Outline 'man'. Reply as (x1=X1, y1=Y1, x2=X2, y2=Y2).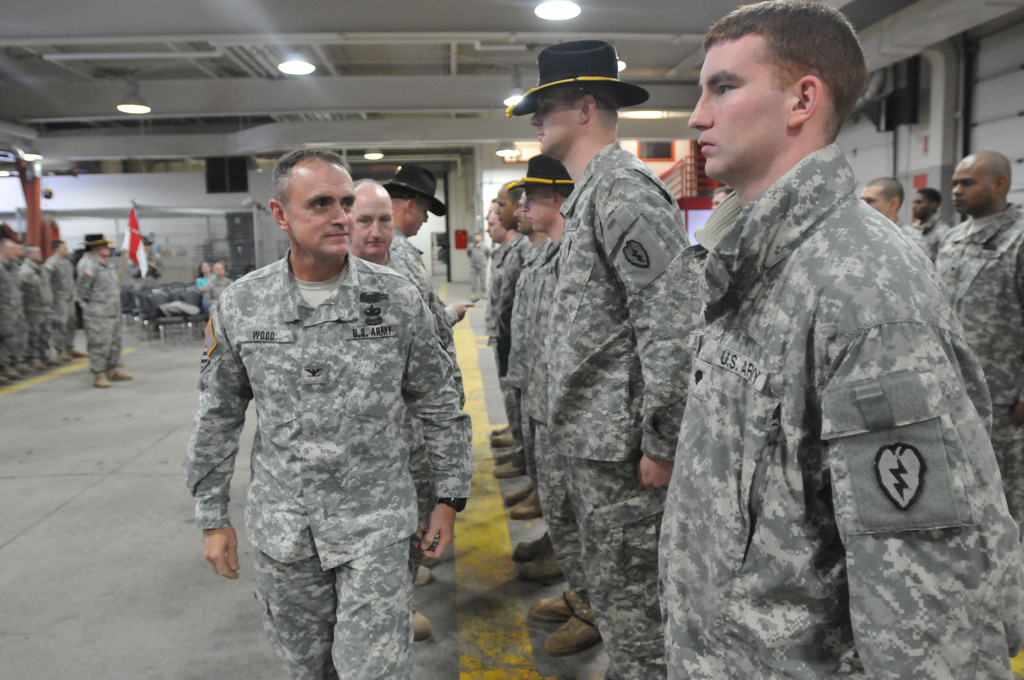
(x1=83, y1=224, x2=132, y2=385).
